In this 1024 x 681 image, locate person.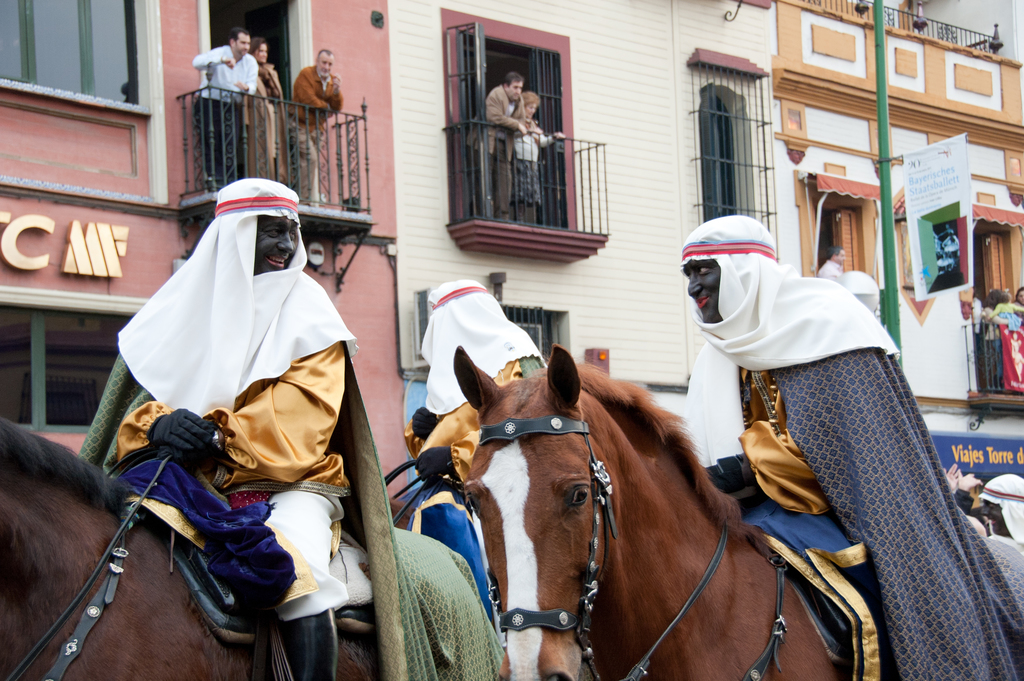
Bounding box: [110, 167, 378, 680].
